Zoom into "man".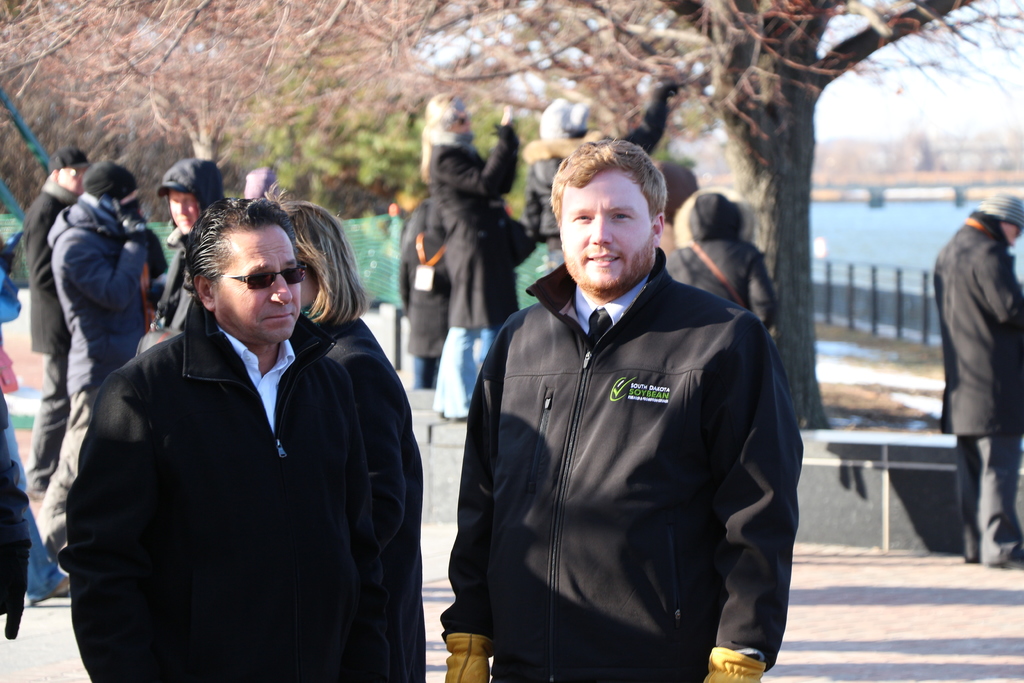
Zoom target: region(61, 198, 389, 682).
